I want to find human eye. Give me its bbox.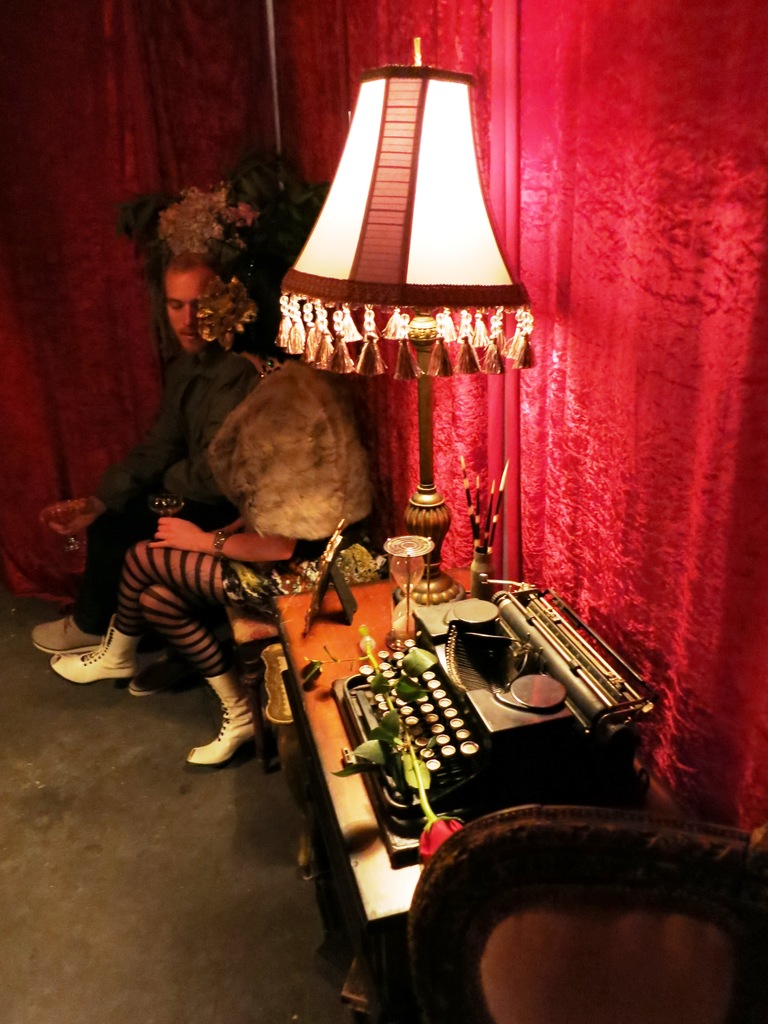
[left=168, top=301, right=182, bottom=315].
